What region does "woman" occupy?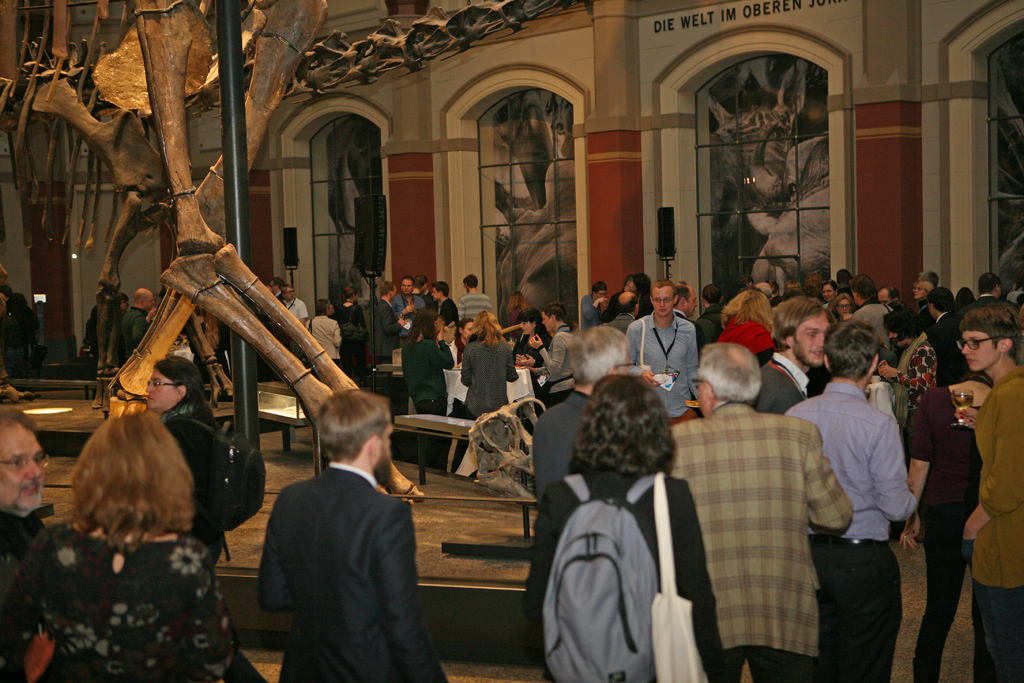
locate(397, 306, 458, 471).
